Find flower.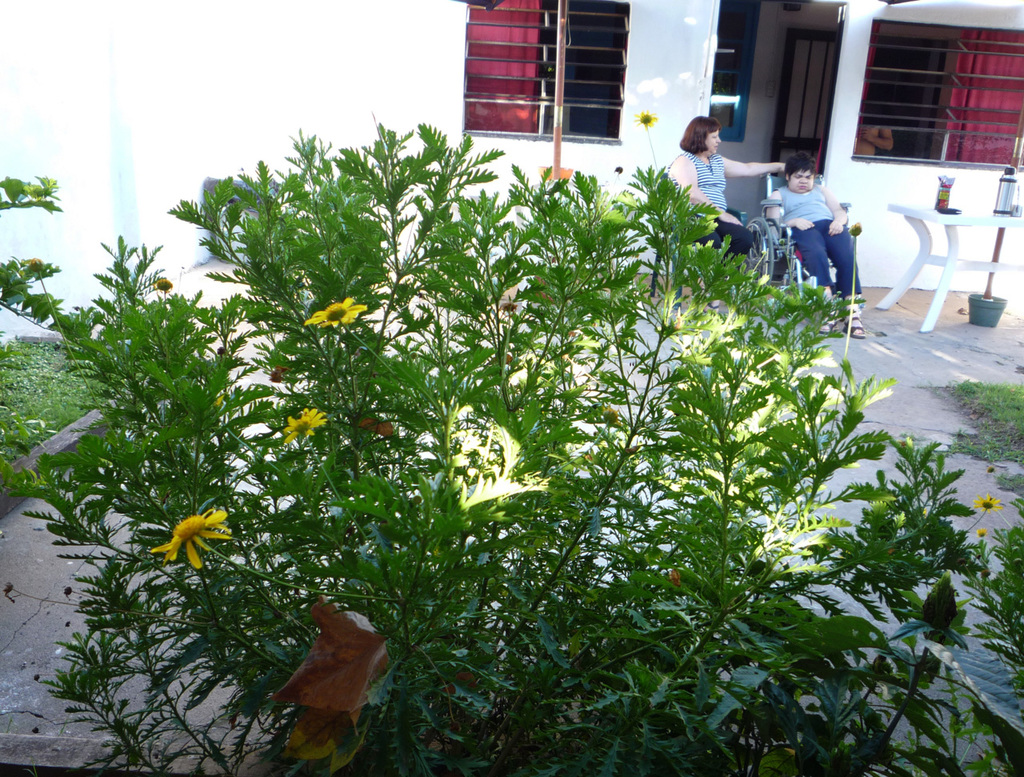
<bbox>289, 402, 330, 443</bbox>.
